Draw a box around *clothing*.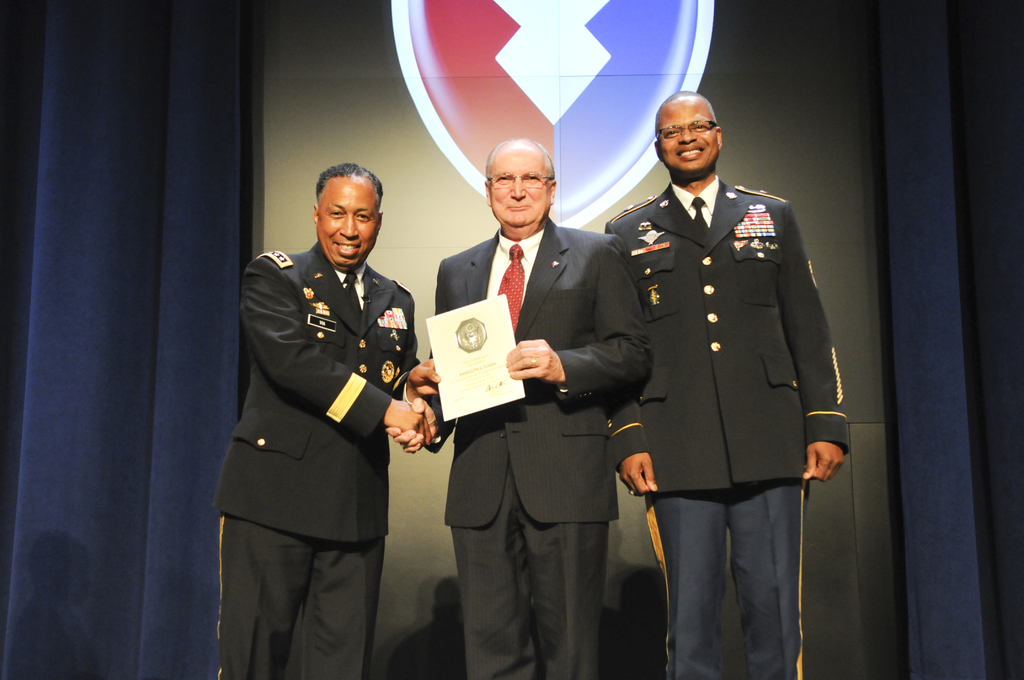
209:191:432:662.
